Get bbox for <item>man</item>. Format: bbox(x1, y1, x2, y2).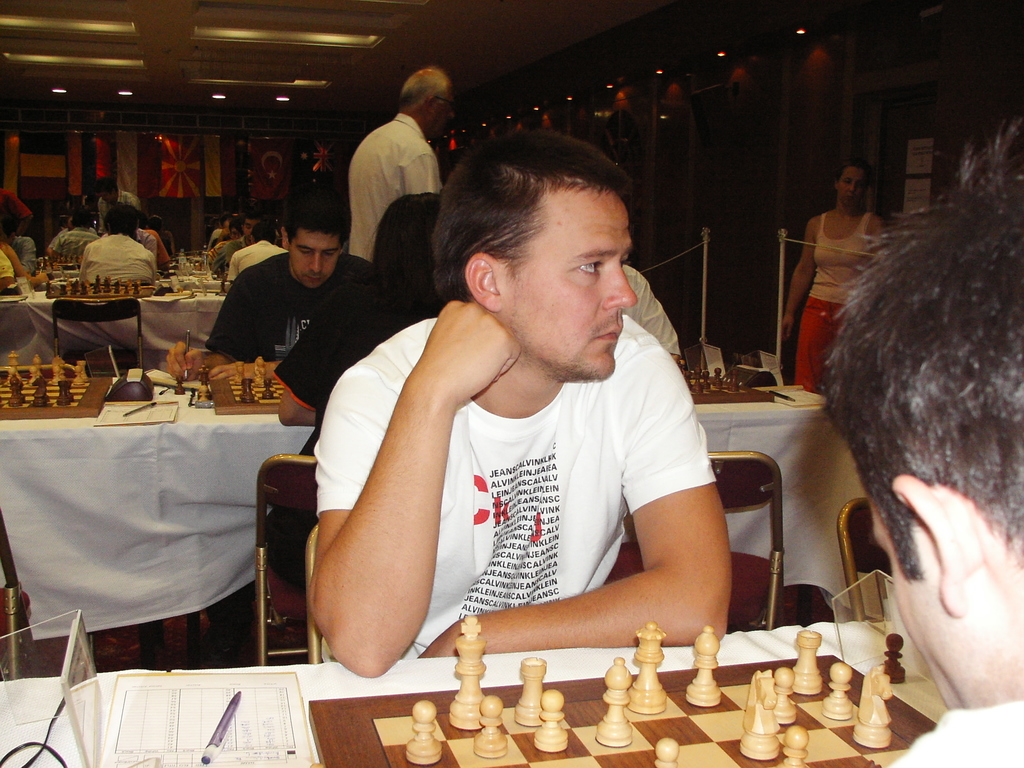
bbox(289, 129, 764, 694).
